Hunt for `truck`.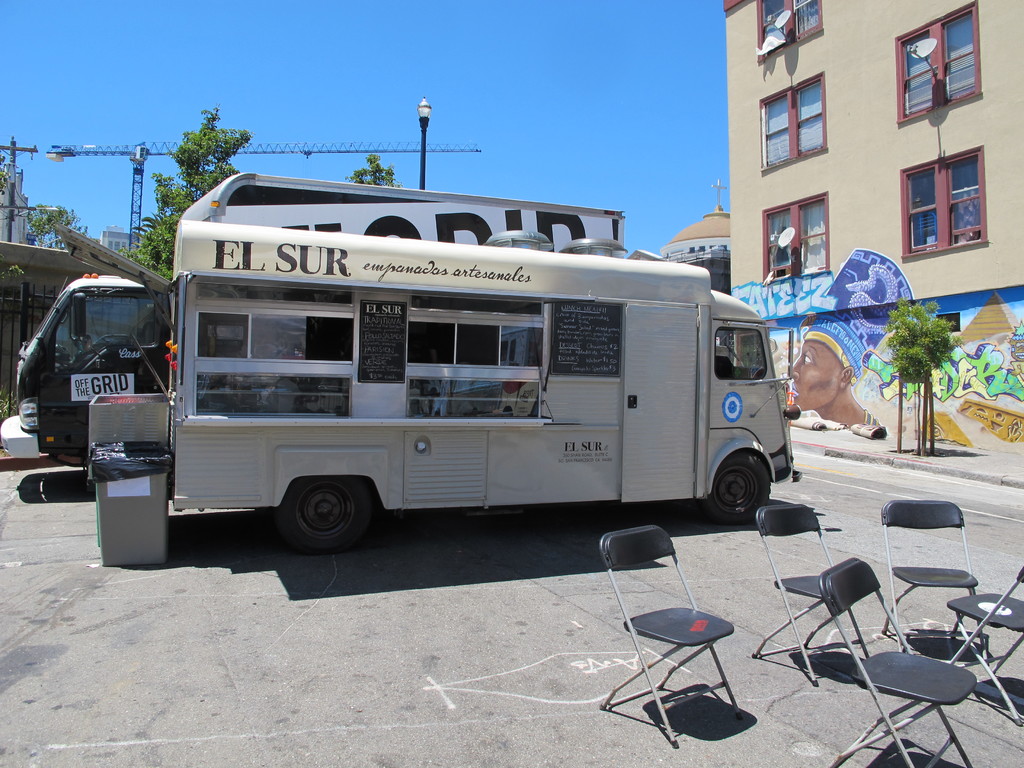
Hunted down at pyautogui.locateOnScreen(129, 249, 729, 565).
